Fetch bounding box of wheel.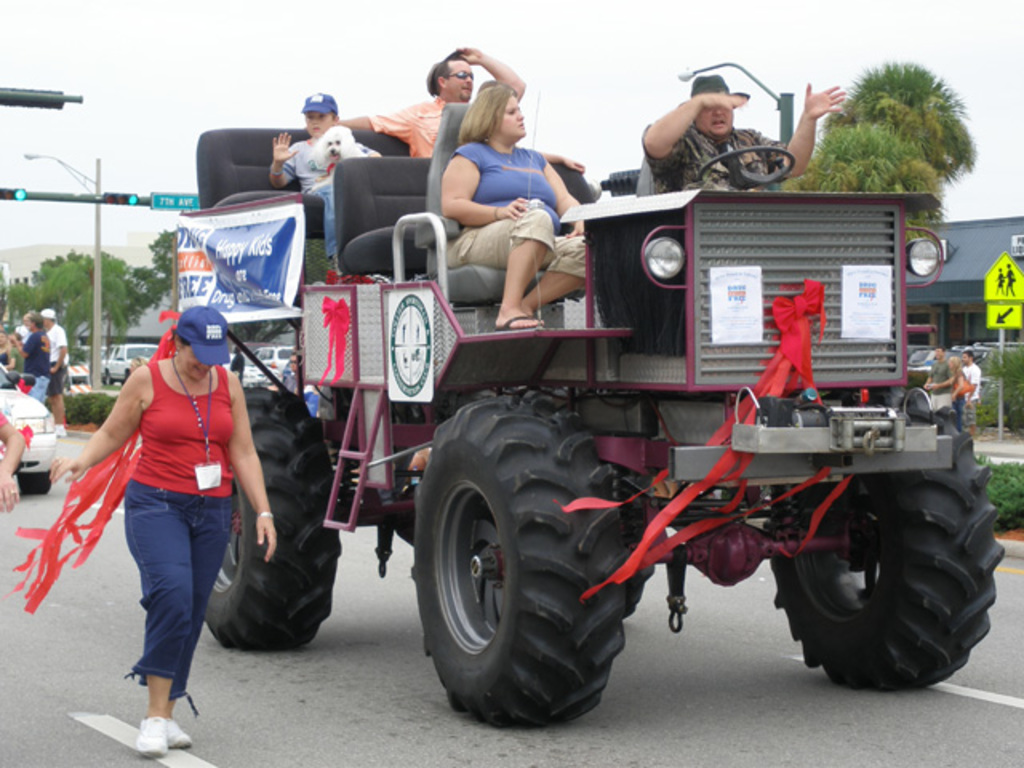
Bbox: BBox(688, 146, 797, 184).
